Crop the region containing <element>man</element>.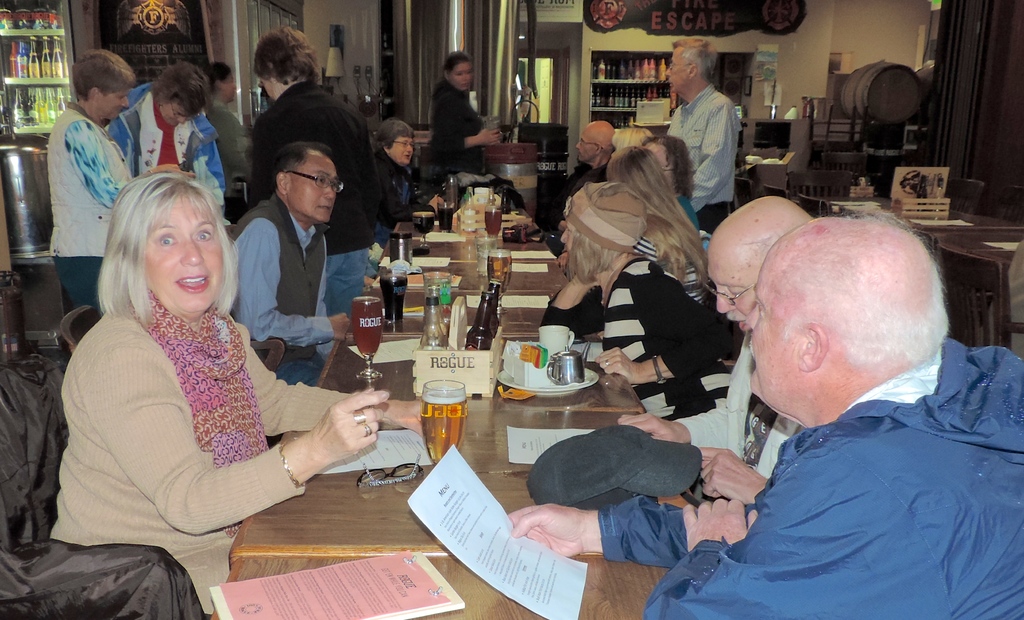
Crop region: pyautogui.locateOnScreen(44, 51, 137, 269).
